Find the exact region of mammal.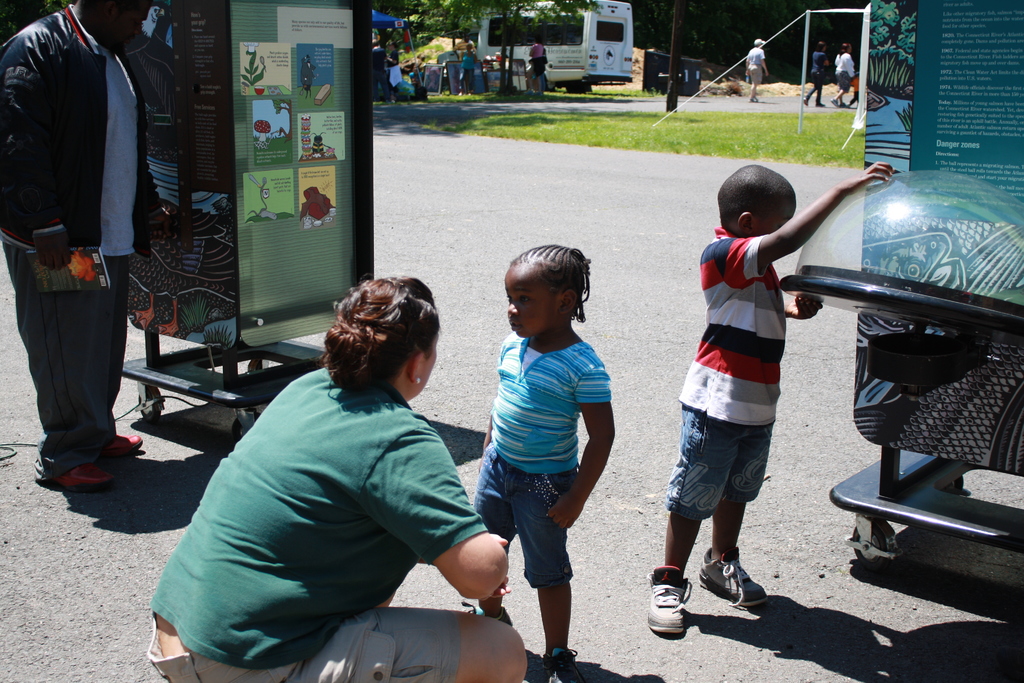
Exact region: x1=139 y1=271 x2=530 y2=682.
